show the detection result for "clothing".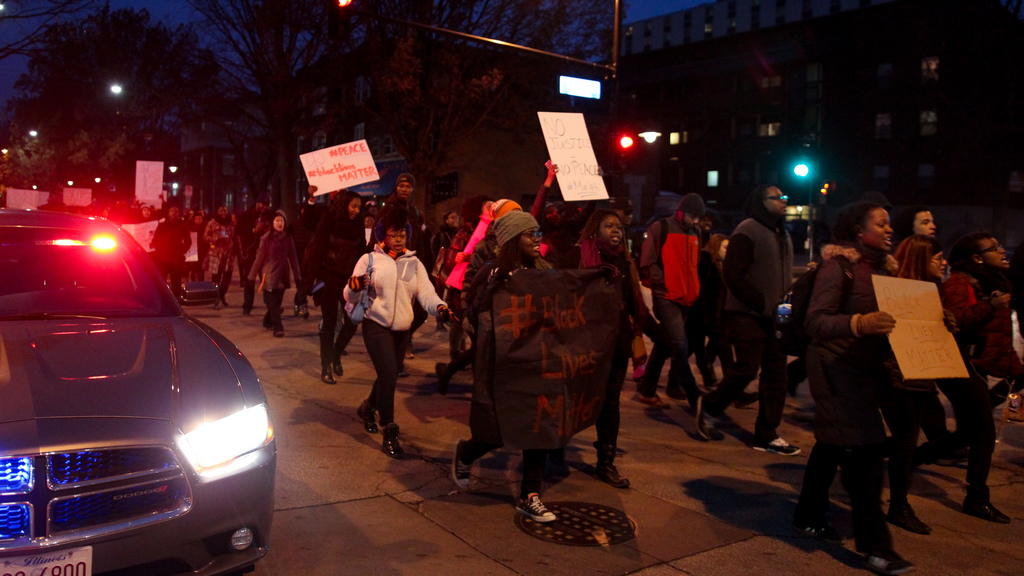
box(147, 220, 199, 302).
